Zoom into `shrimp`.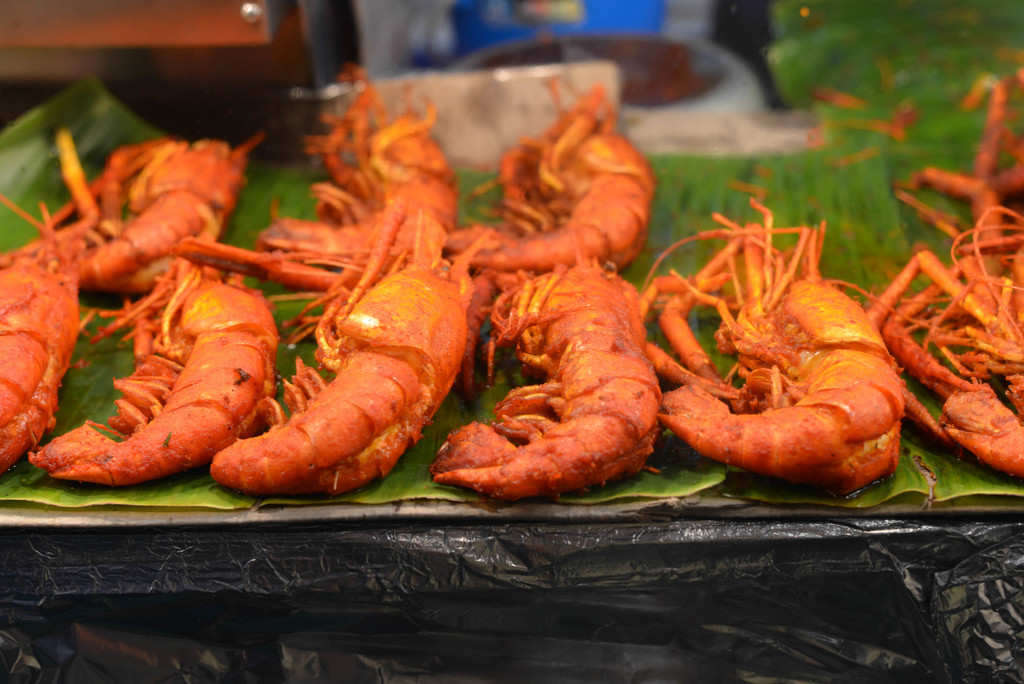
Zoom target: bbox(26, 238, 280, 490).
